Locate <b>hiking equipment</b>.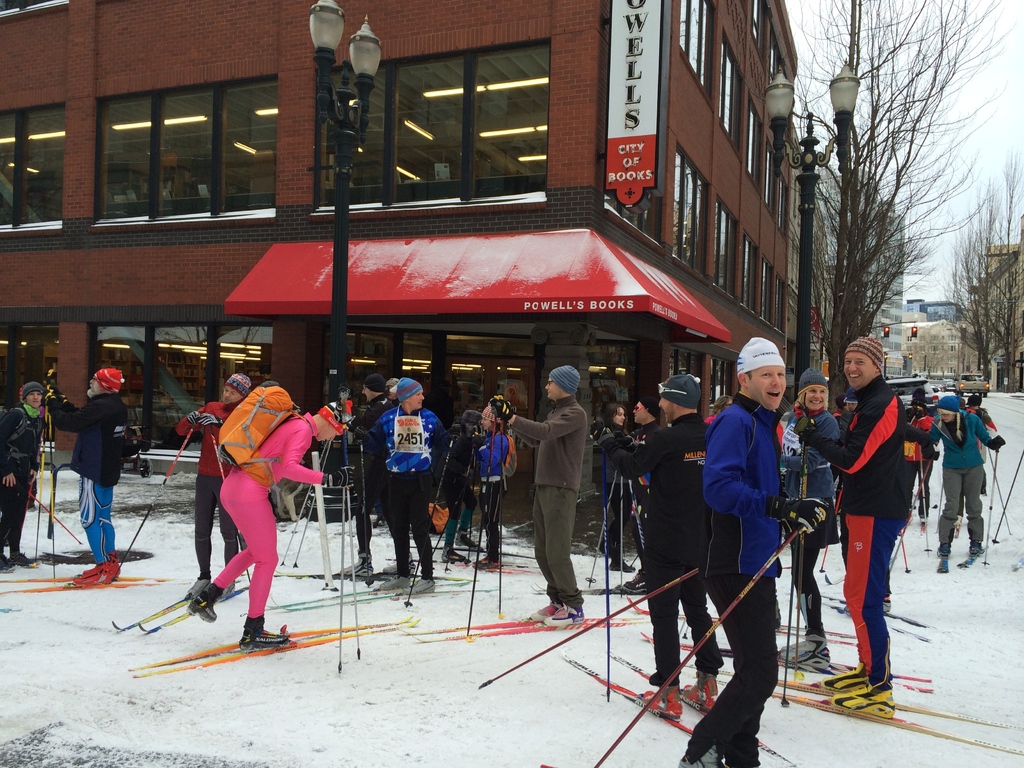
Bounding box: 113 425 198 585.
